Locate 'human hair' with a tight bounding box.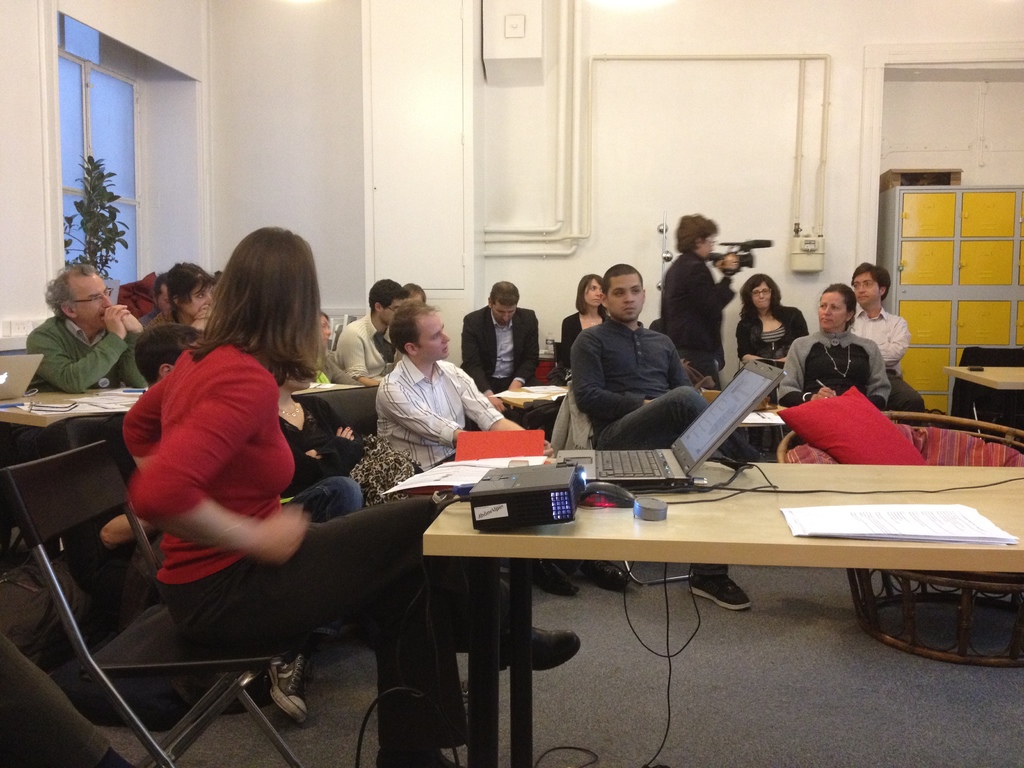
l=850, t=259, r=891, b=300.
